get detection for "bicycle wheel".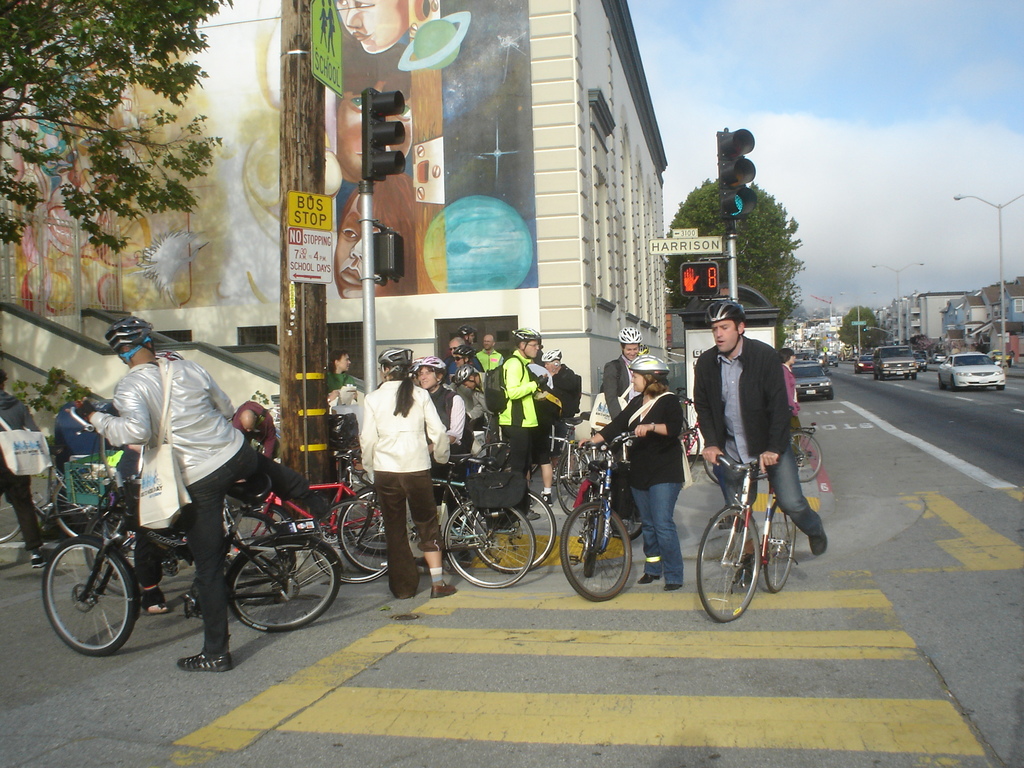
Detection: left=40, top=541, right=126, bottom=662.
